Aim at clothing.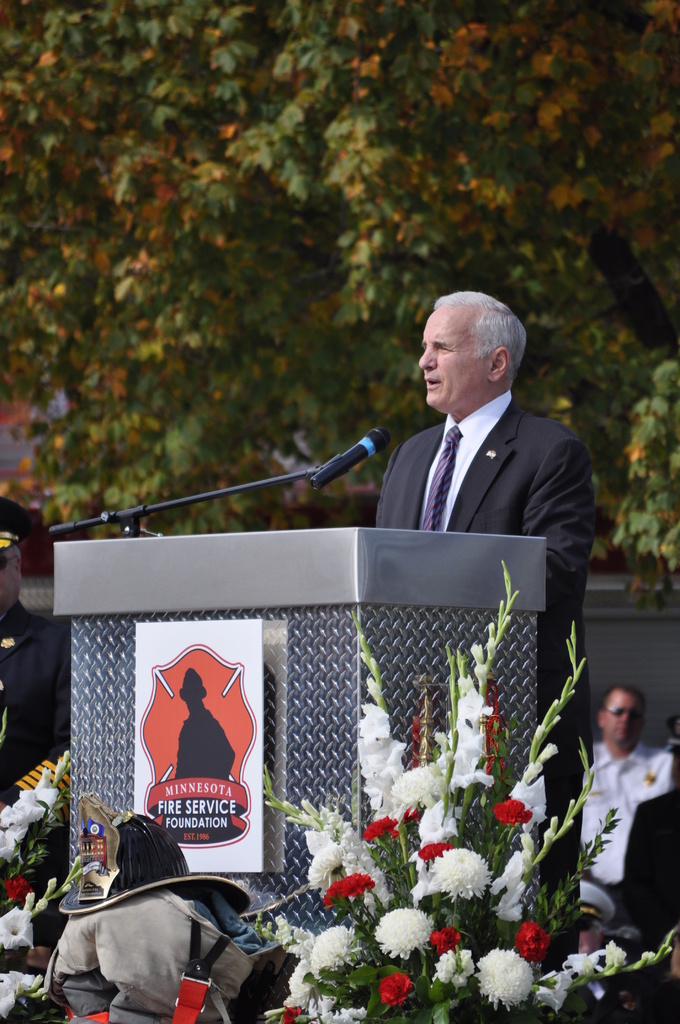
Aimed at rect(0, 603, 67, 837).
